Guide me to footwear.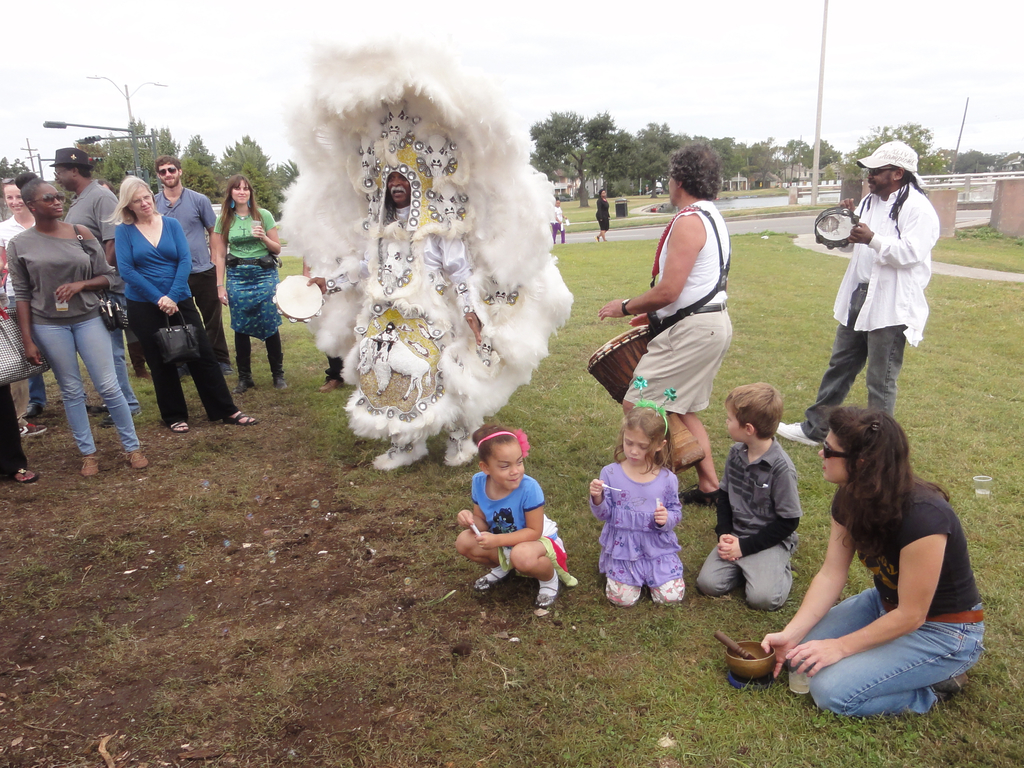
Guidance: x1=224, y1=410, x2=260, y2=422.
